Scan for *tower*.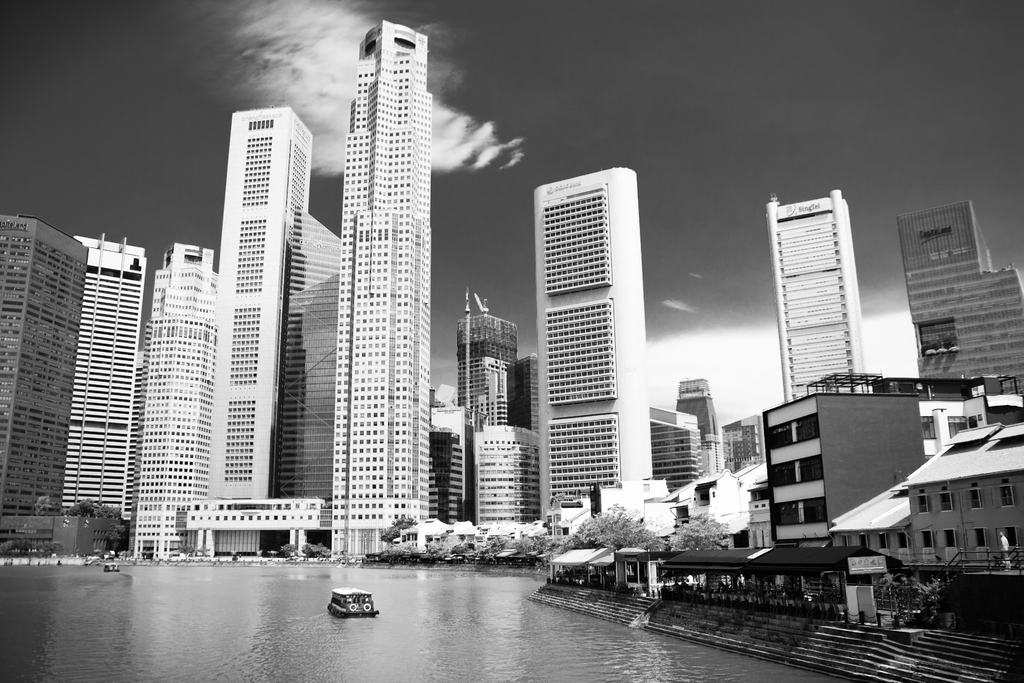
Scan result: (0,213,90,552).
